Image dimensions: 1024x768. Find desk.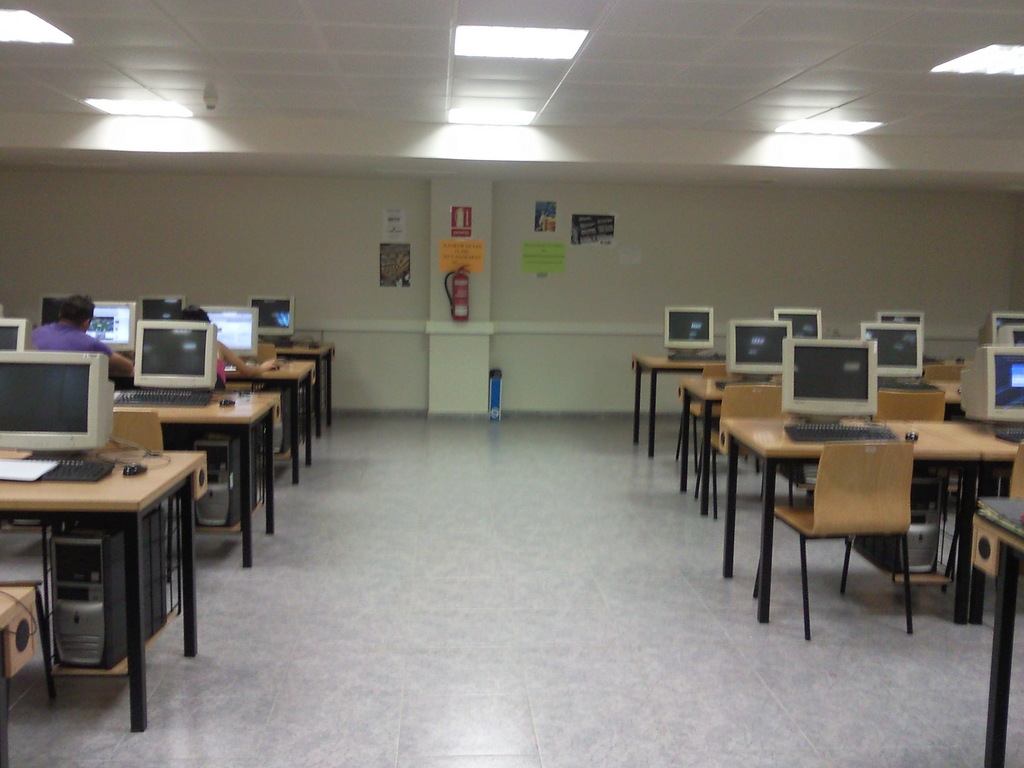
bbox=[632, 351, 726, 456].
